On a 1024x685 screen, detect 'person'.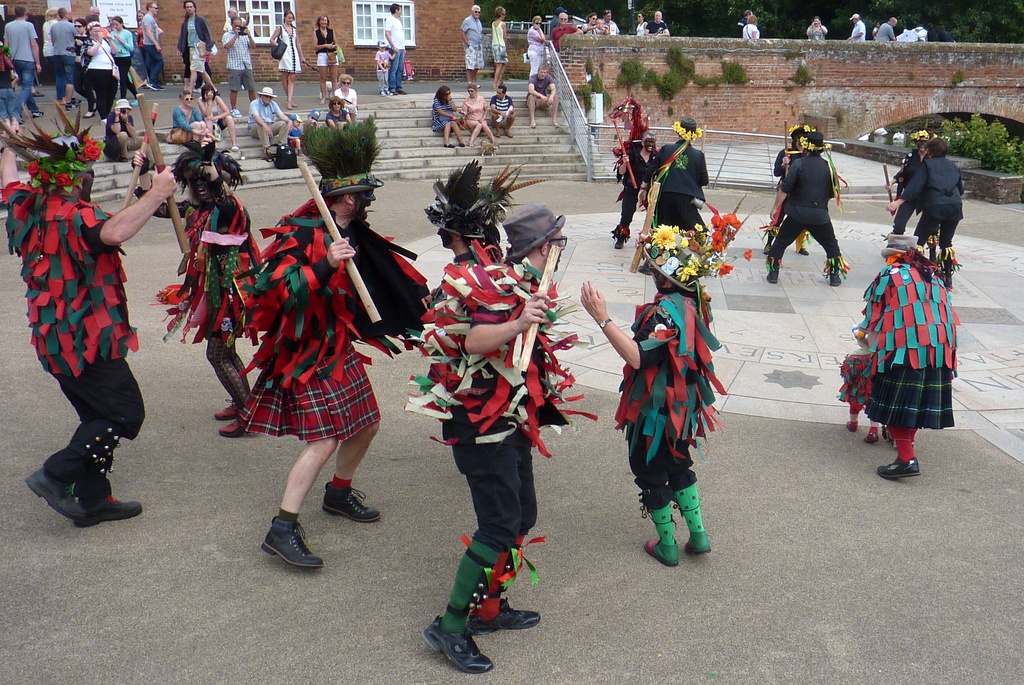
crop(593, 17, 614, 36).
